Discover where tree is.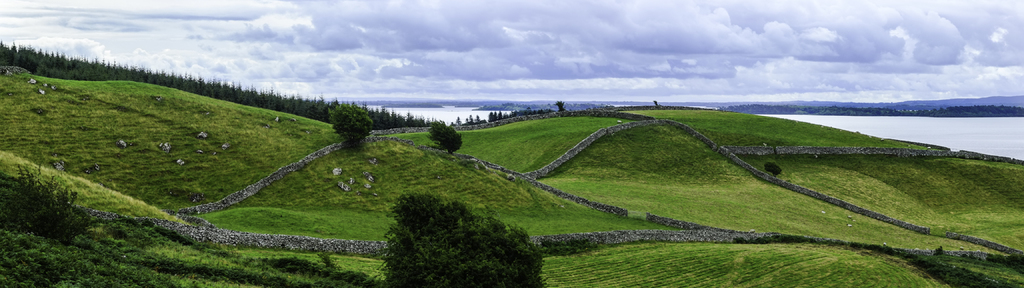
Discovered at bbox=(554, 102, 566, 112).
